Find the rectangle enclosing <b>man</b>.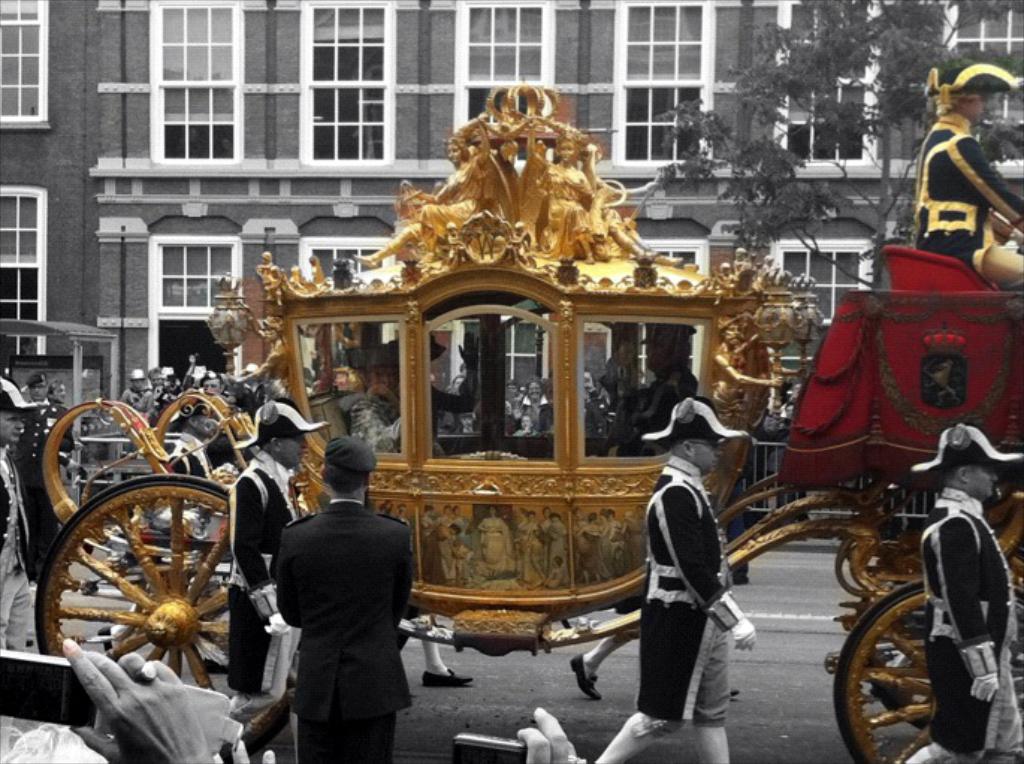
{"x1": 233, "y1": 398, "x2": 330, "y2": 763}.
